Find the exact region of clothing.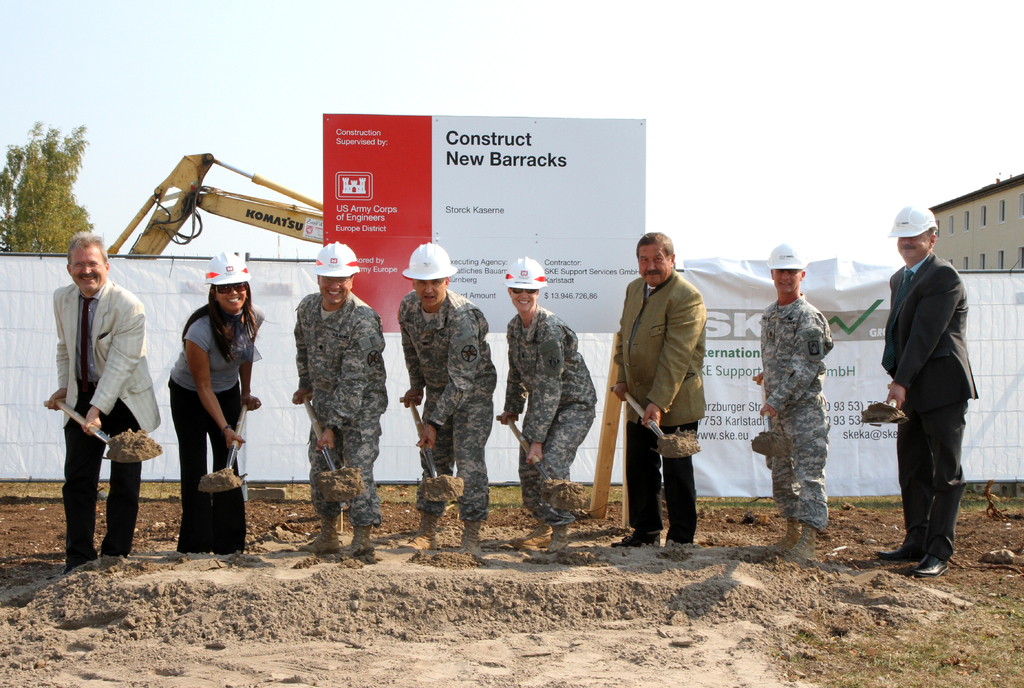
Exact region: l=749, t=293, r=838, b=533.
